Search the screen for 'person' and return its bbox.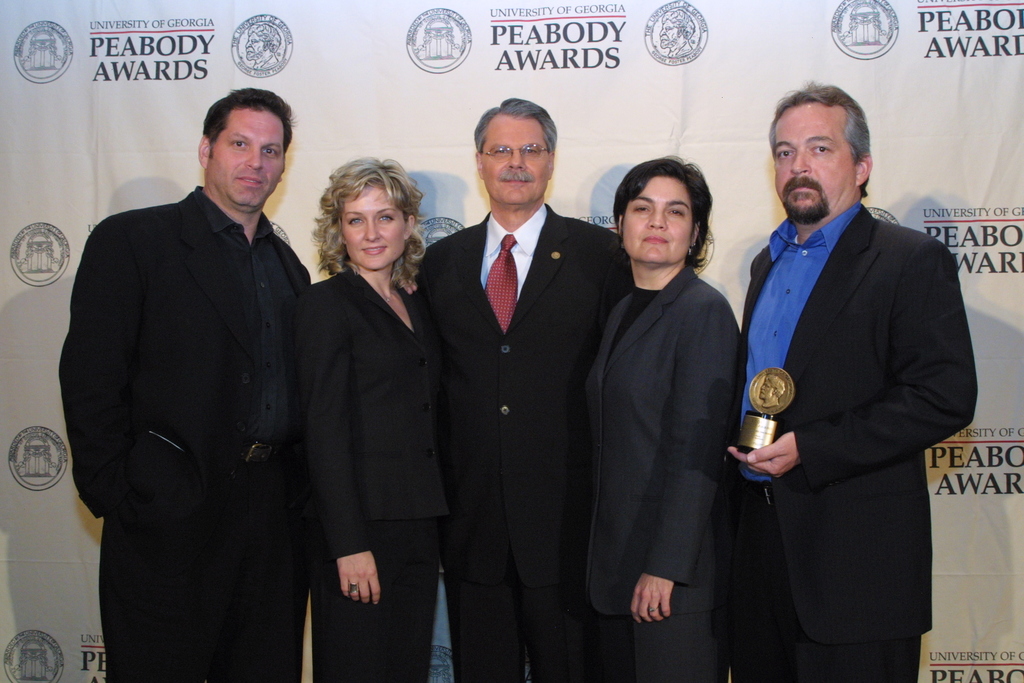
Found: region(586, 157, 744, 677).
